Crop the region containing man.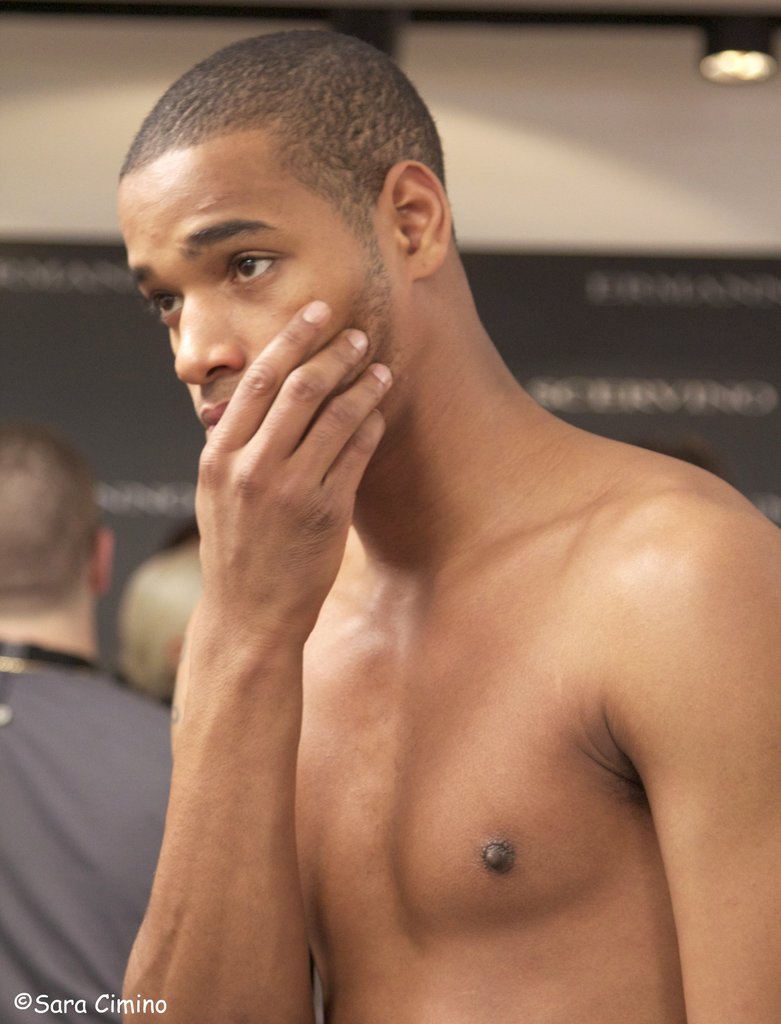
Crop region: left=79, top=52, right=764, bottom=1023.
